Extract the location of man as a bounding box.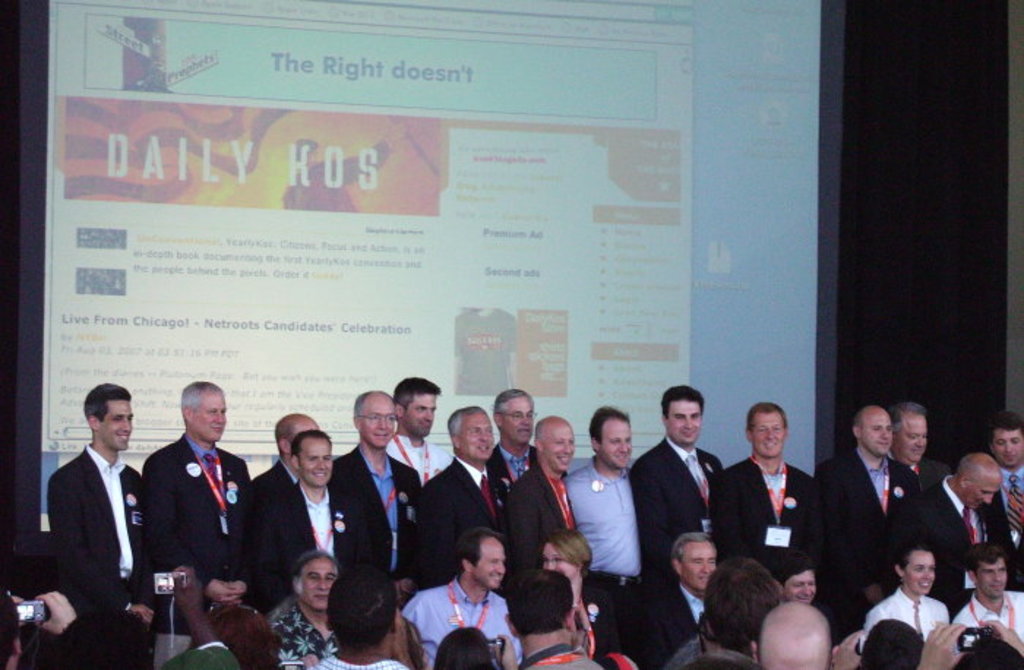
box=[505, 568, 635, 669].
